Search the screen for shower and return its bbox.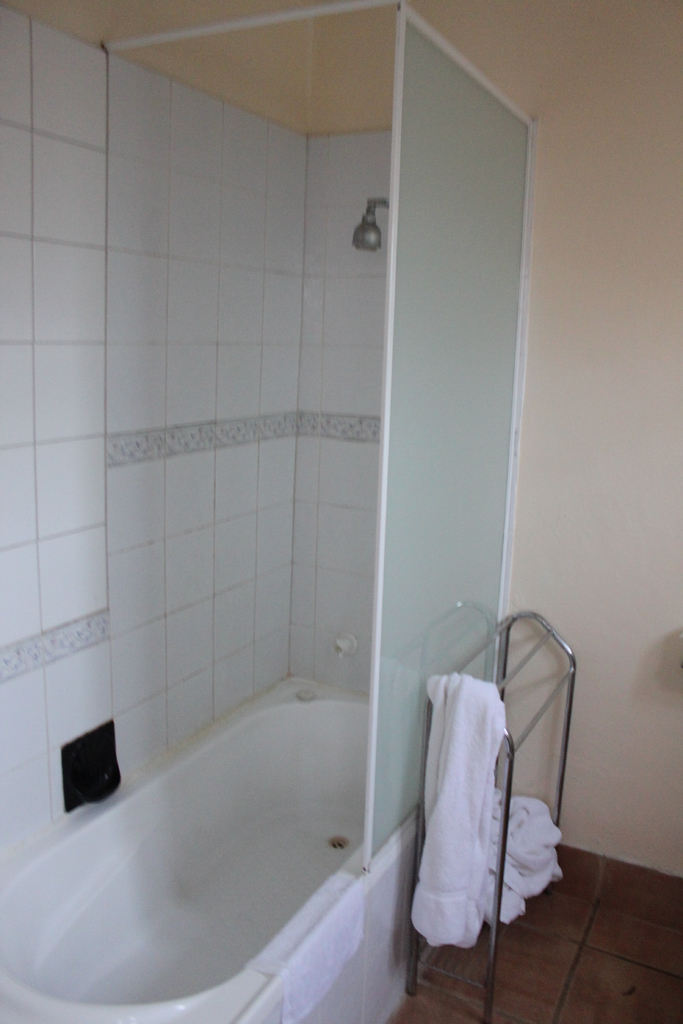
Found: {"x1": 349, "y1": 194, "x2": 391, "y2": 253}.
